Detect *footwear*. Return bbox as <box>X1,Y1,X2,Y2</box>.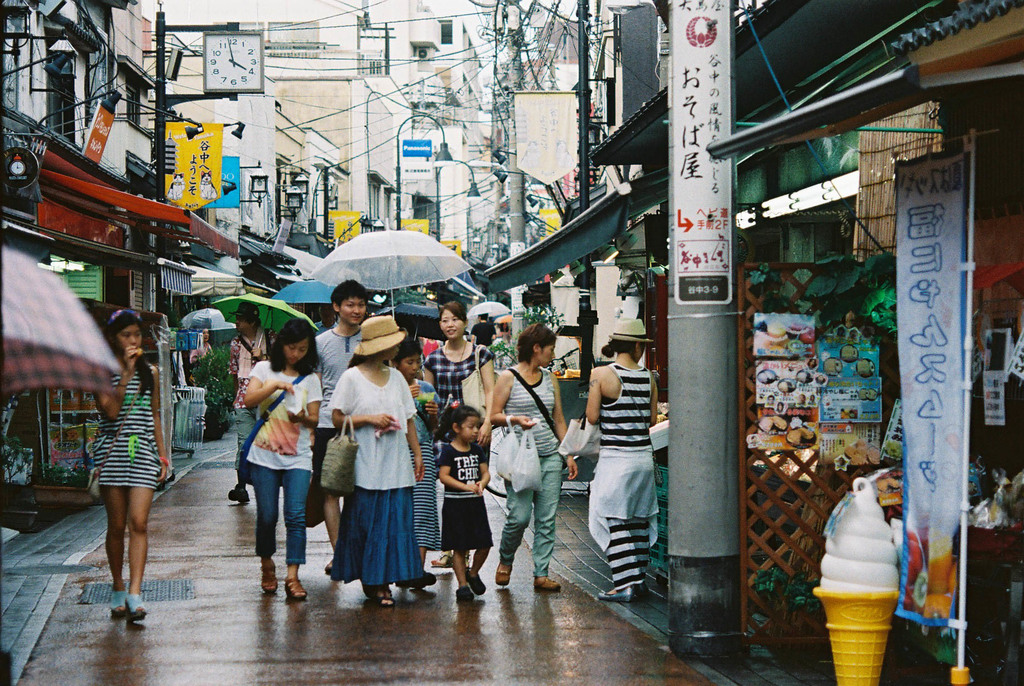
<box>493,561,512,589</box>.
